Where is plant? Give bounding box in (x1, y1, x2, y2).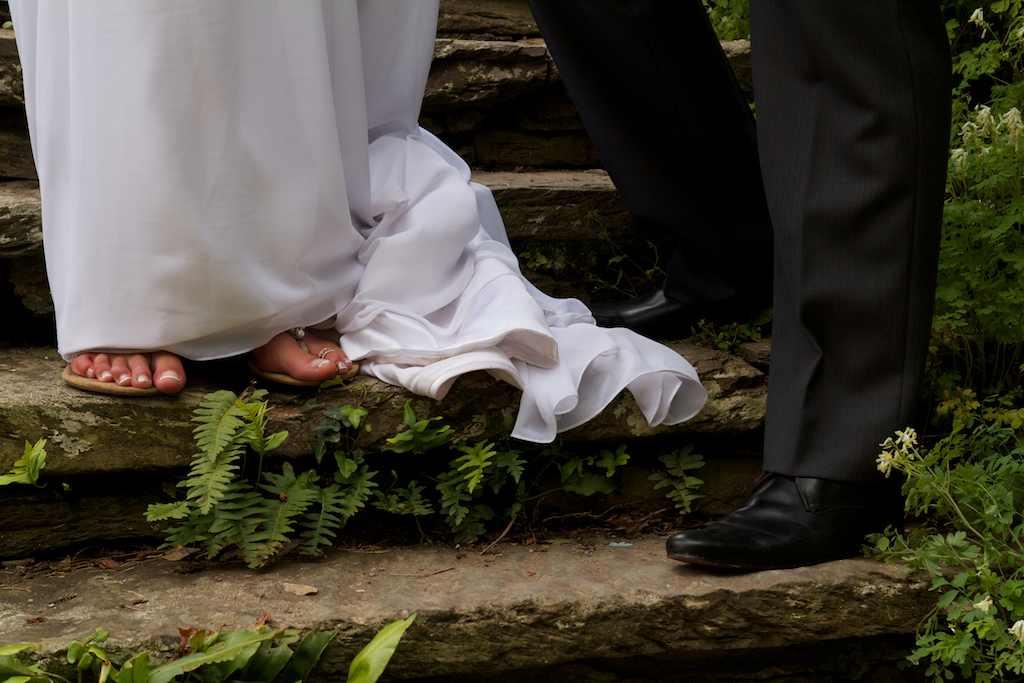
(513, 207, 654, 319).
